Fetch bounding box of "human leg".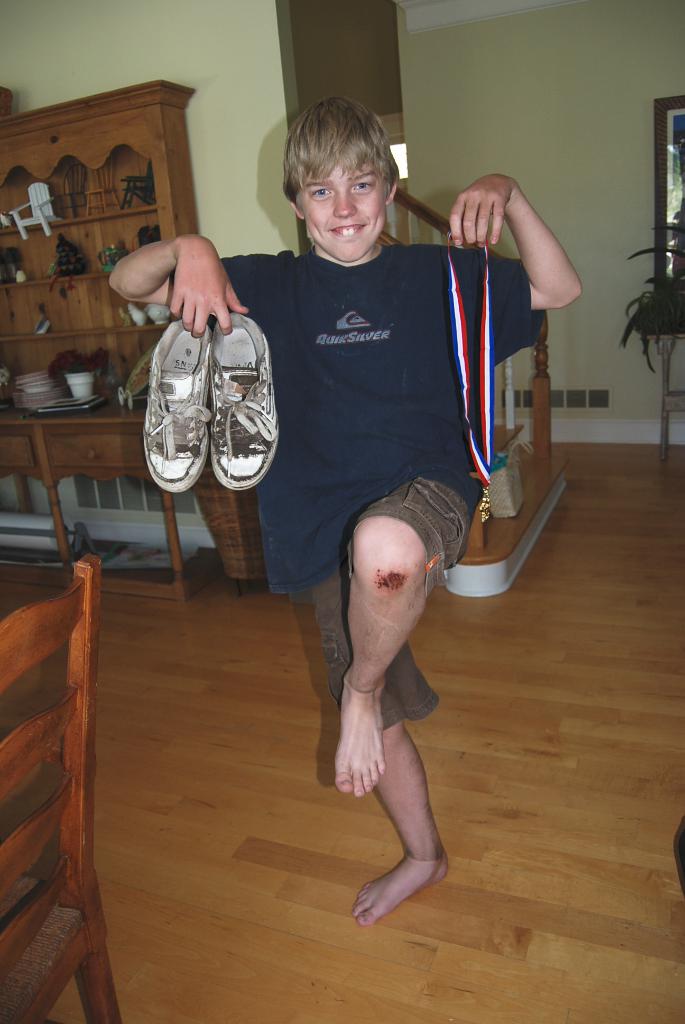
Bbox: 333/484/478/797.
